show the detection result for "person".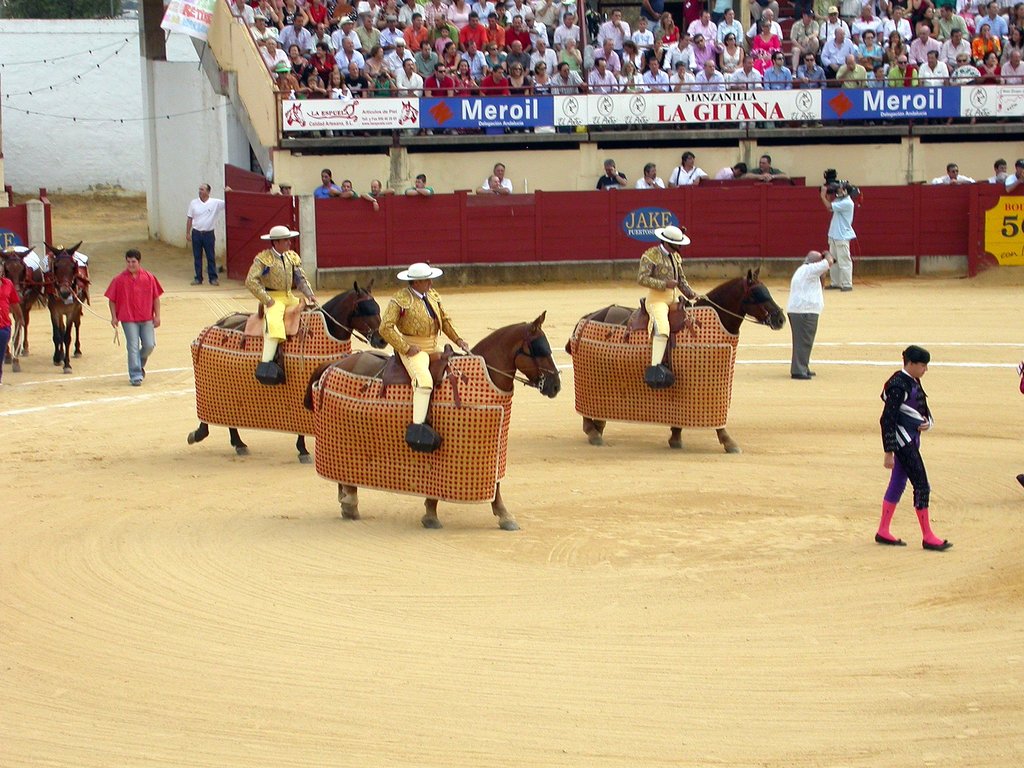
pyautogui.locateOnScreen(636, 220, 696, 384).
